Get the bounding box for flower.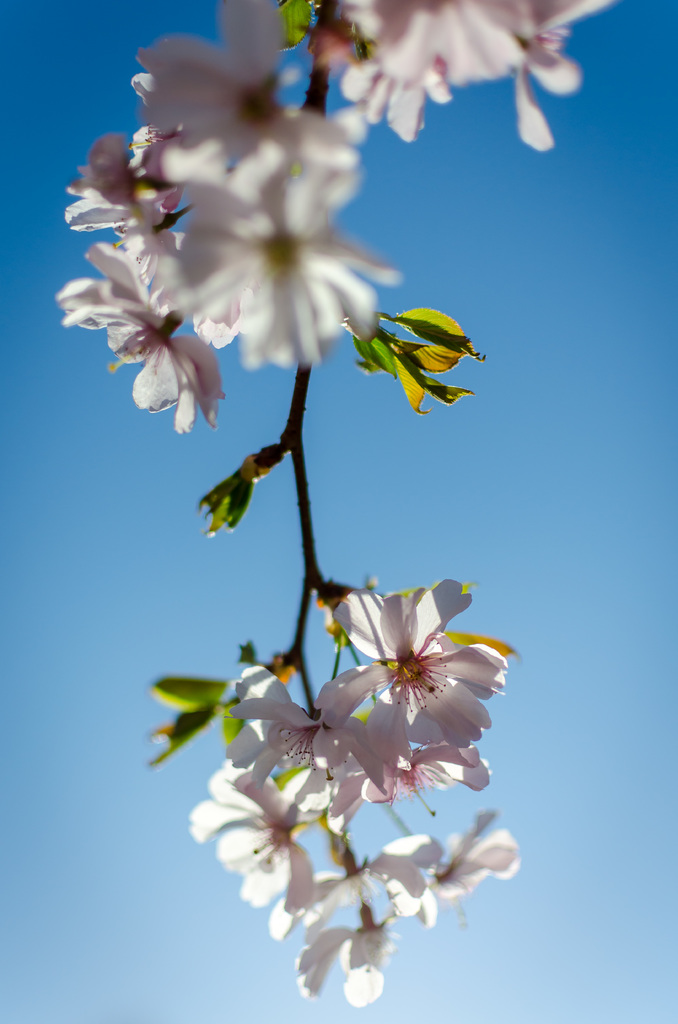
{"x1": 339, "y1": 570, "x2": 497, "y2": 744}.
